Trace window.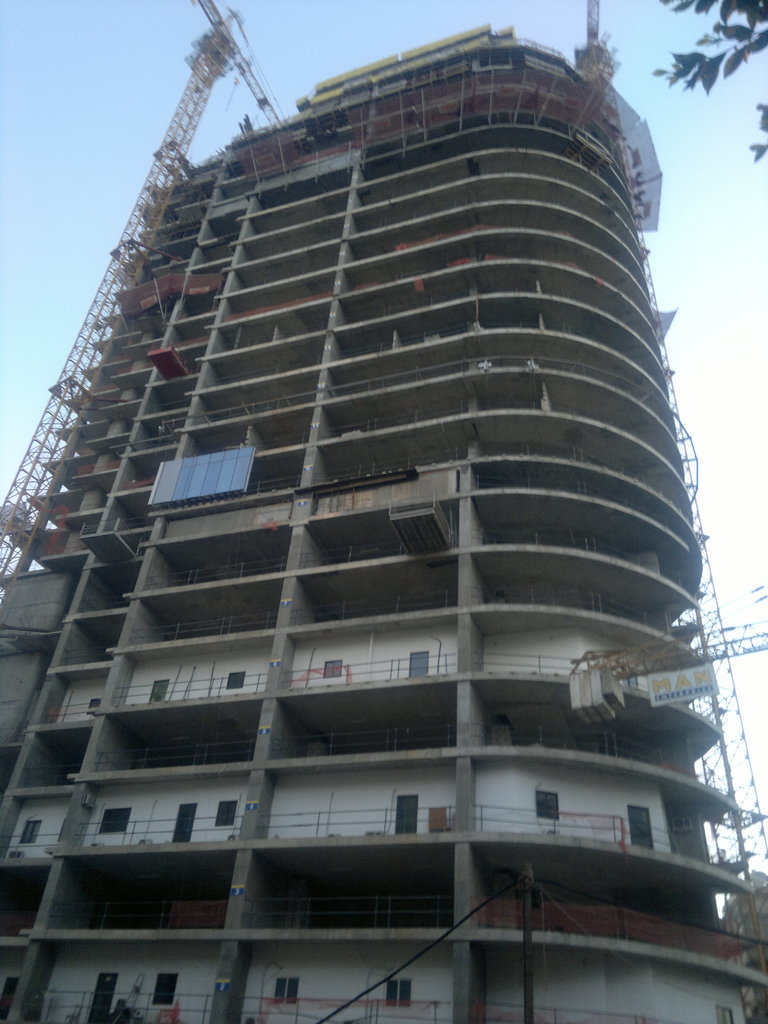
Traced to 385:975:413:1006.
